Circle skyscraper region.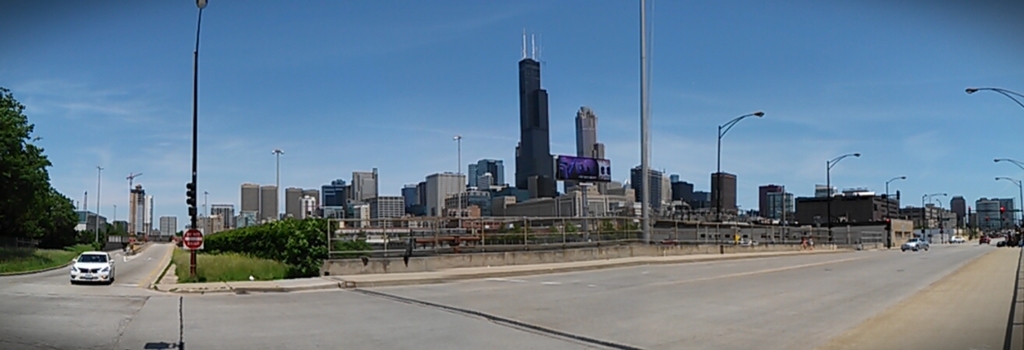
Region: [x1=762, y1=183, x2=797, y2=223].
